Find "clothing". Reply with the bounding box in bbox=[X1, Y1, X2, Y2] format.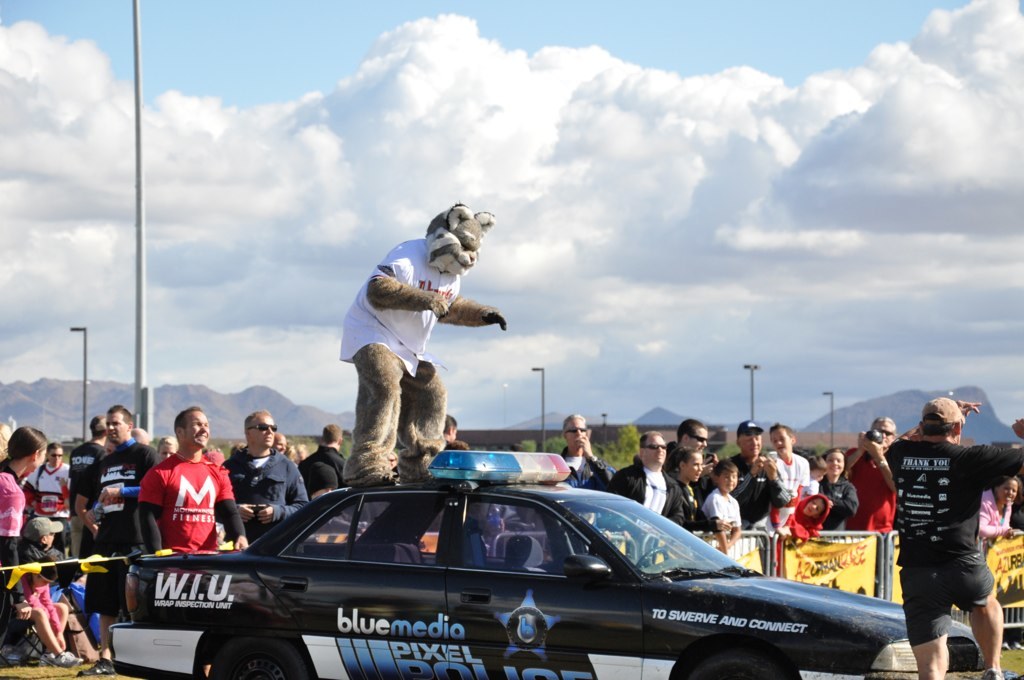
bbox=[847, 449, 895, 531].
